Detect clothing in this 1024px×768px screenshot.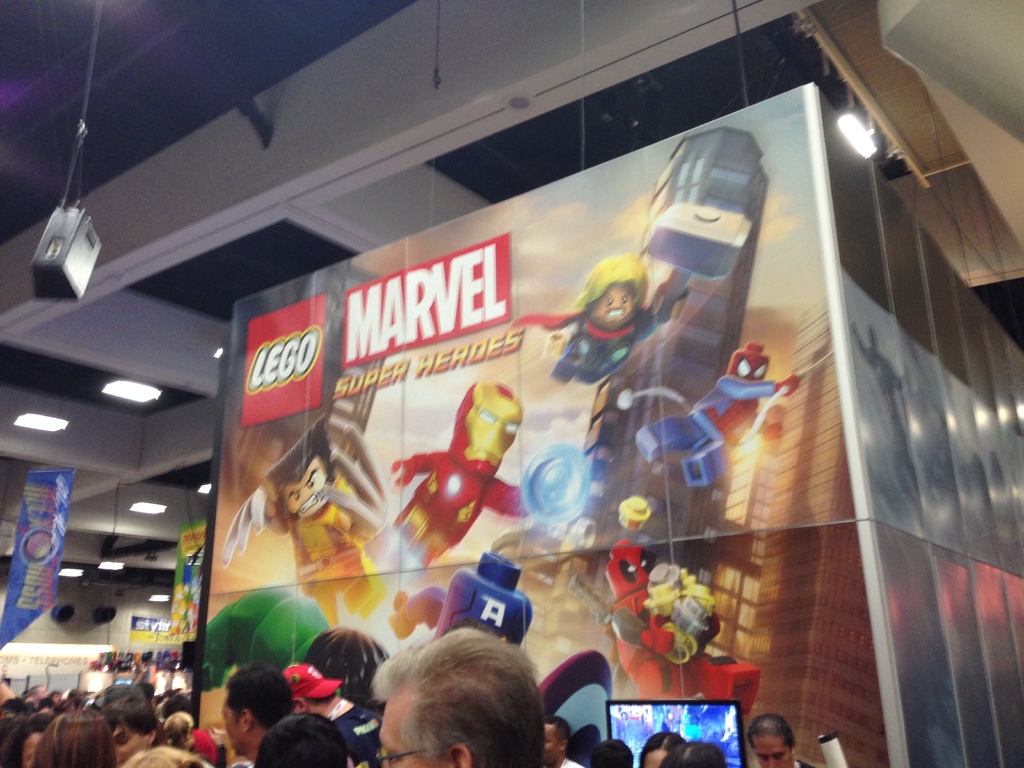
Detection: 652, 375, 776, 476.
